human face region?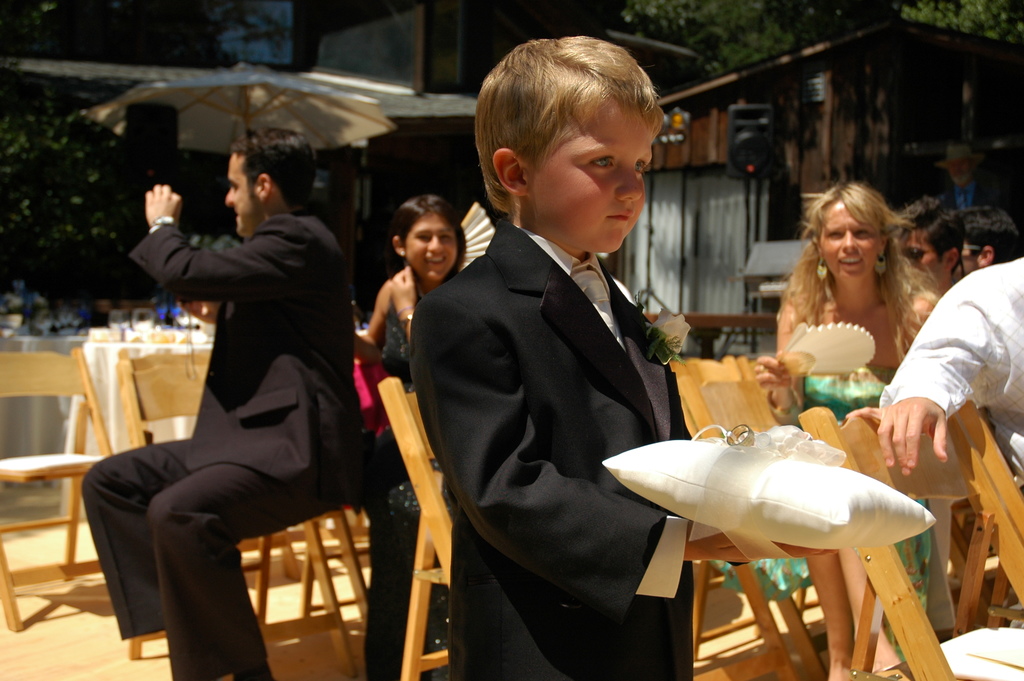
[224,154,250,233]
